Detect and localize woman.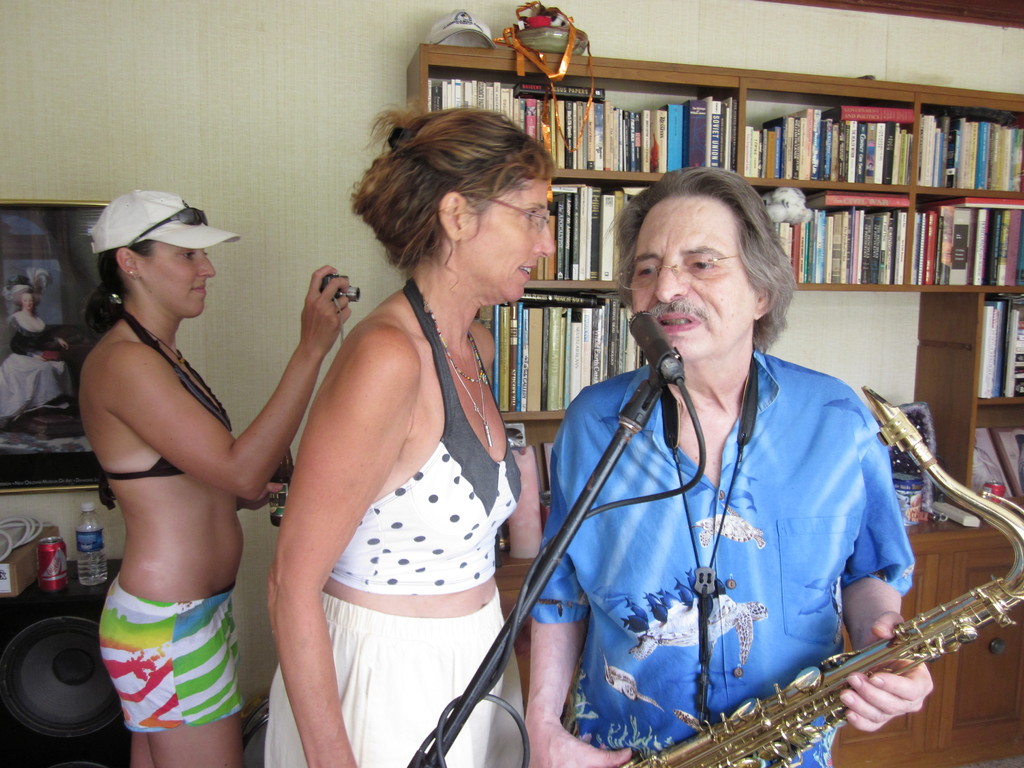
Localized at x1=5, y1=289, x2=65, y2=416.
